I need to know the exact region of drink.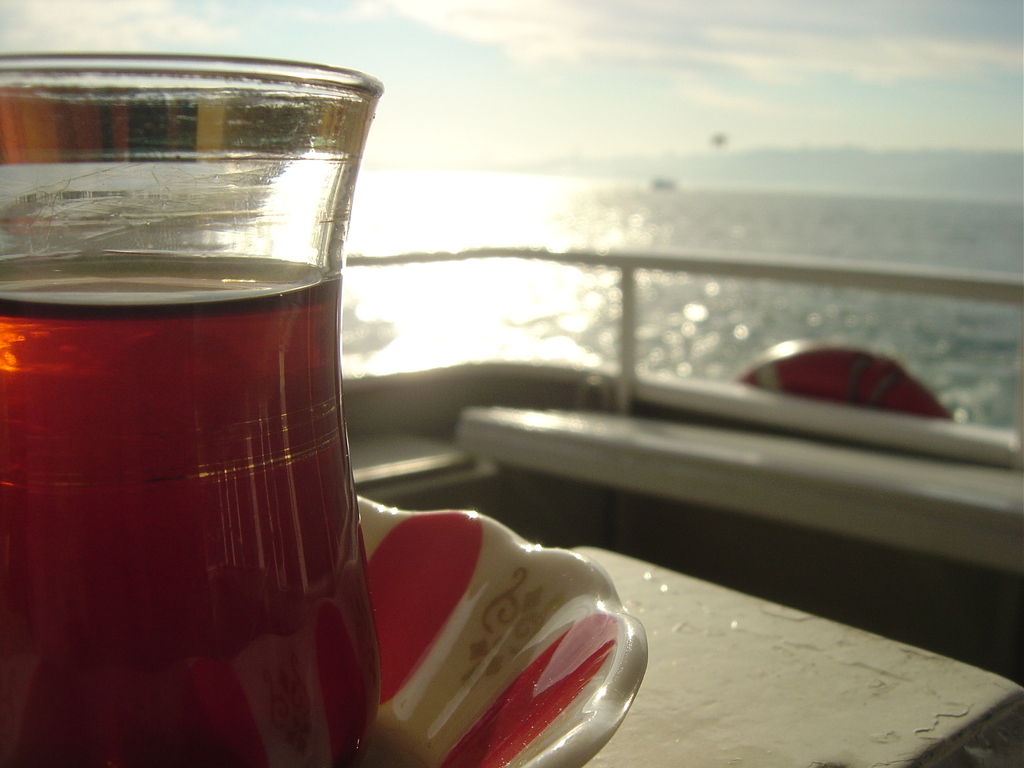
Region: 10:47:383:753.
